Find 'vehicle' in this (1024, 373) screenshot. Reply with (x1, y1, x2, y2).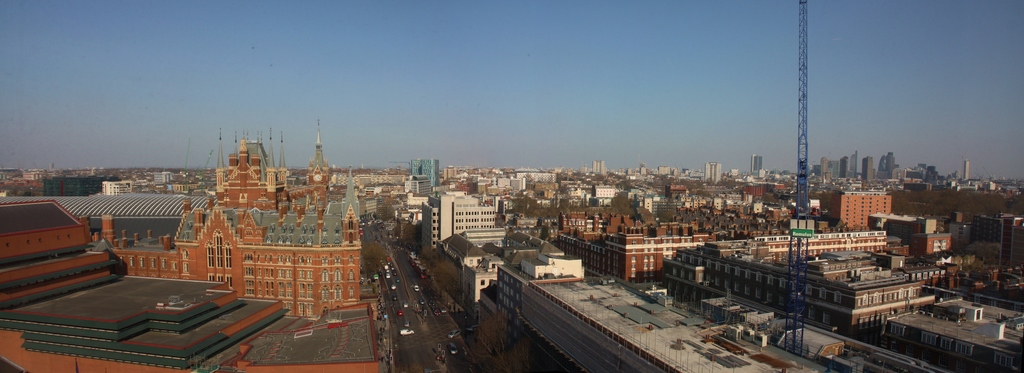
(445, 344, 456, 354).
